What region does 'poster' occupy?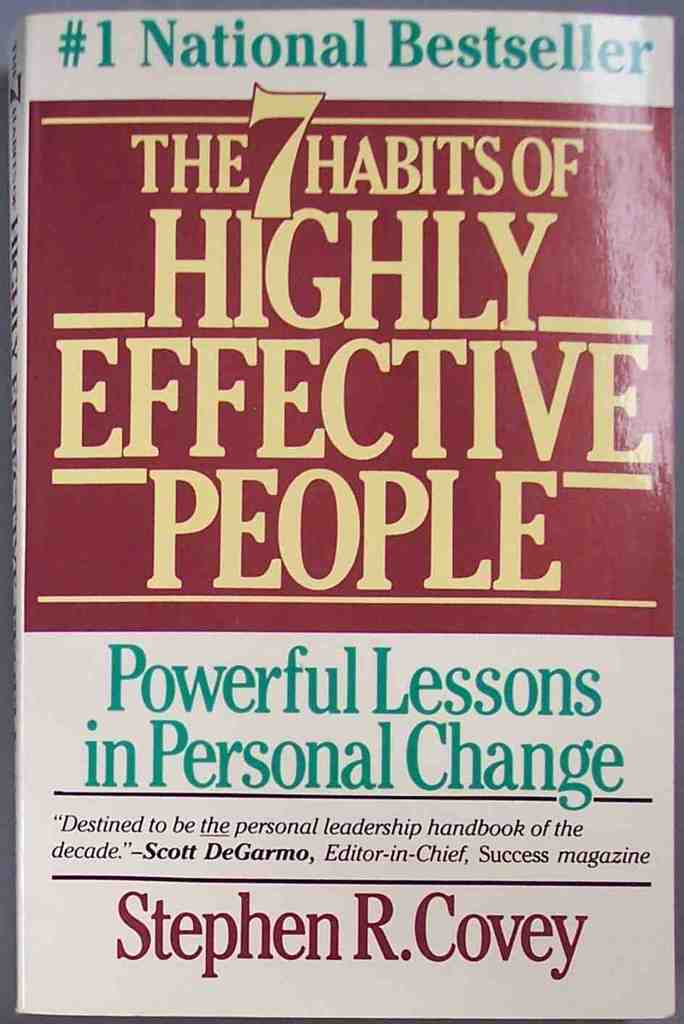
<bbox>2, 7, 683, 1023</bbox>.
